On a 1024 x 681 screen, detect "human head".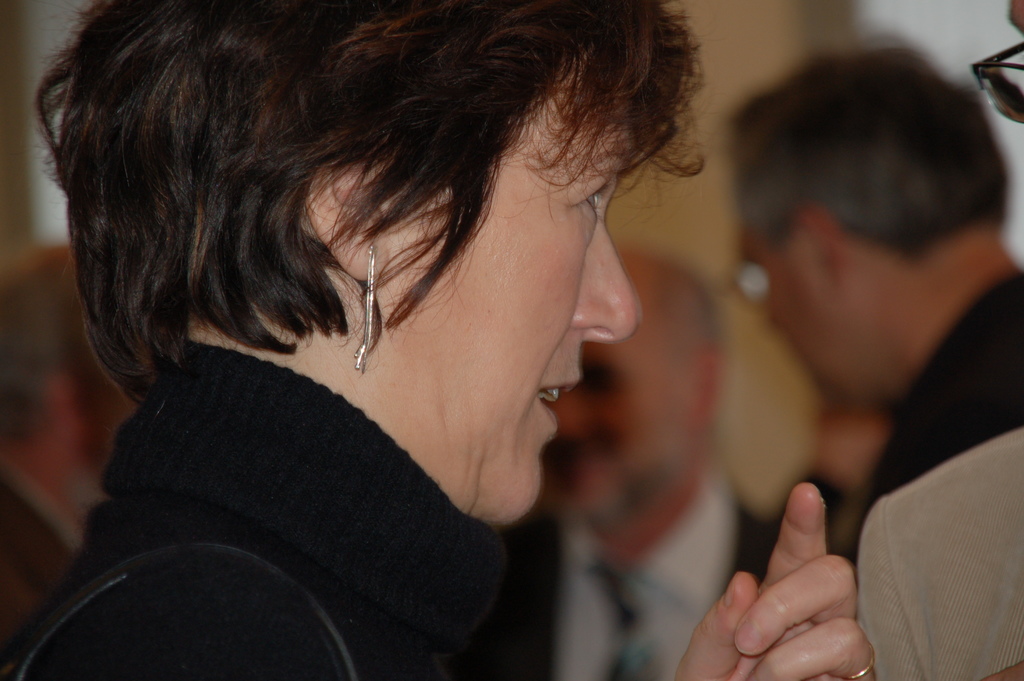
728/45/1015/356.
